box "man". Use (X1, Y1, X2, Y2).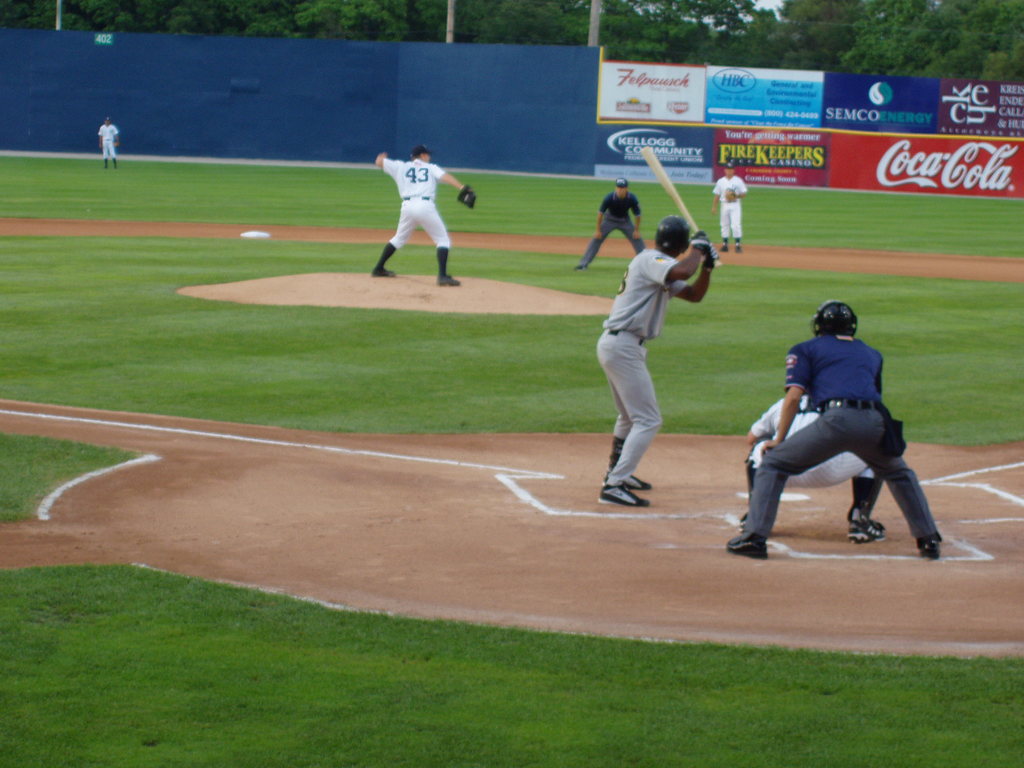
(97, 119, 120, 170).
